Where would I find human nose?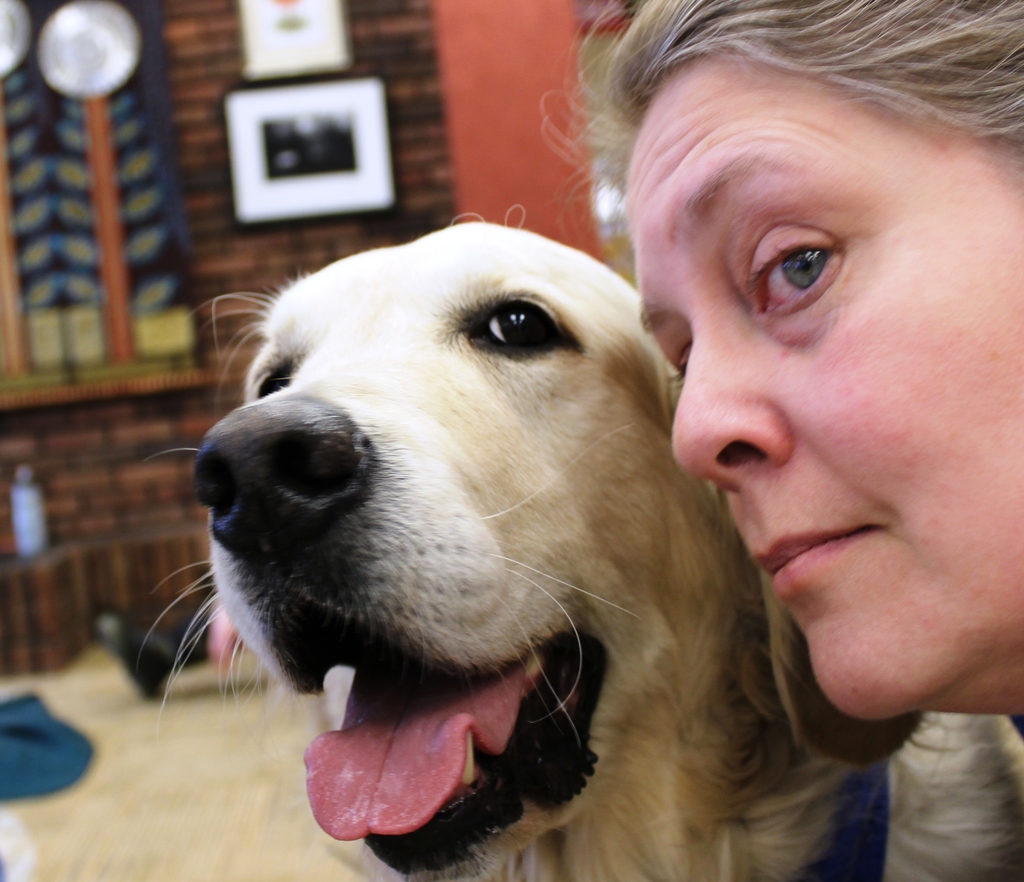
At 675:314:797:488.
